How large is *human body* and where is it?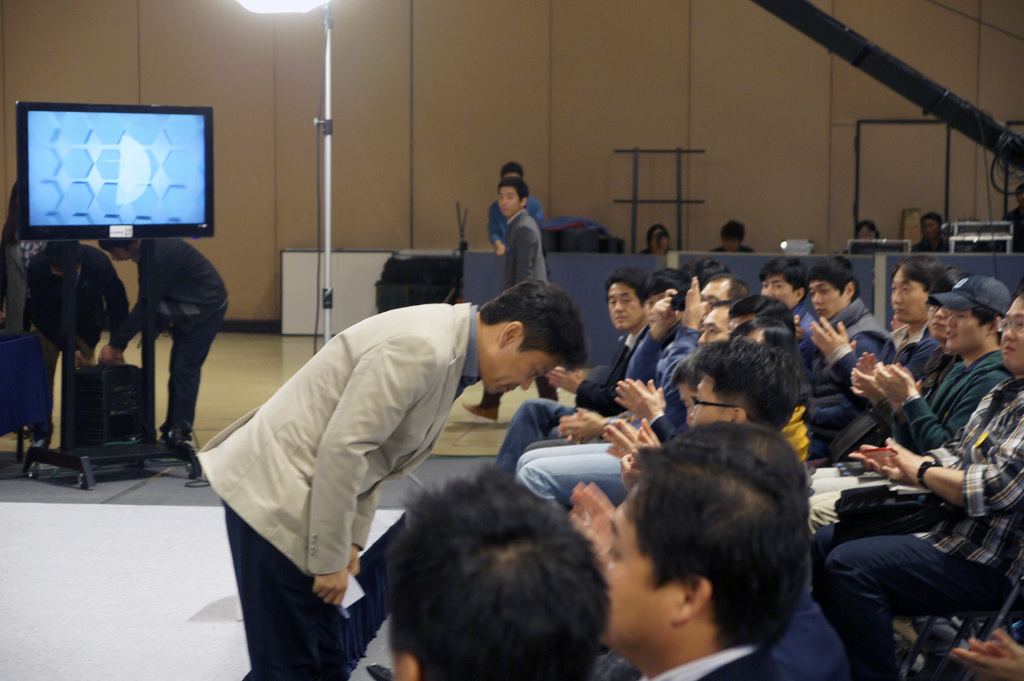
Bounding box: [x1=460, y1=175, x2=556, y2=417].
